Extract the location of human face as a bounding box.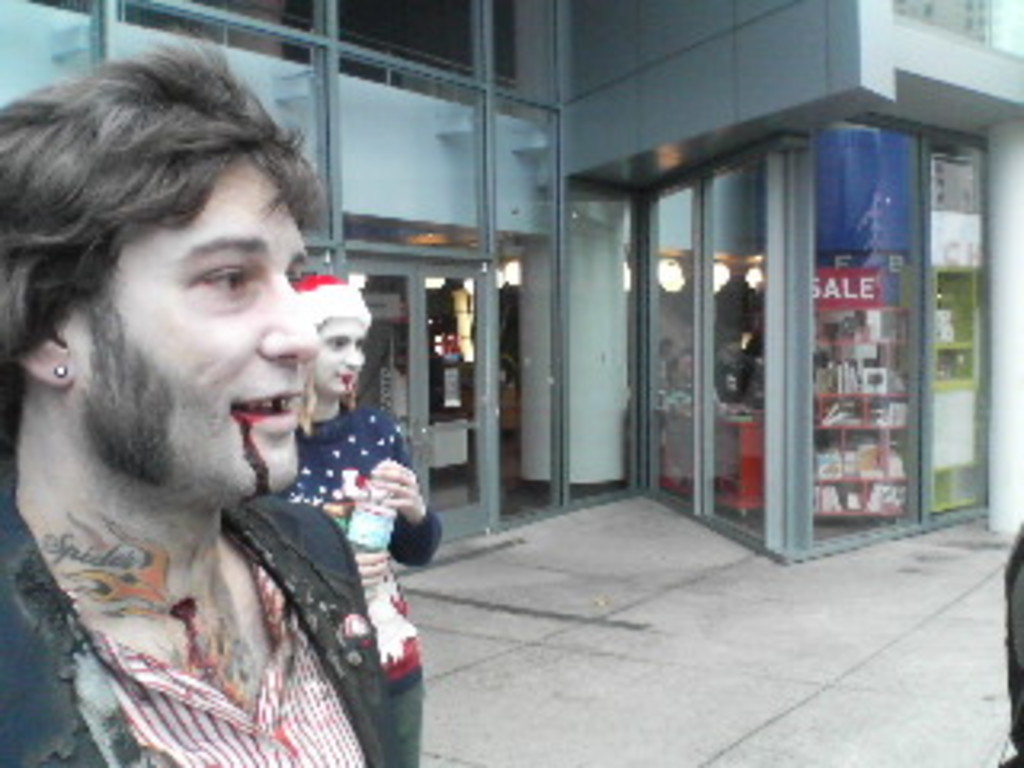
box(64, 150, 314, 496).
